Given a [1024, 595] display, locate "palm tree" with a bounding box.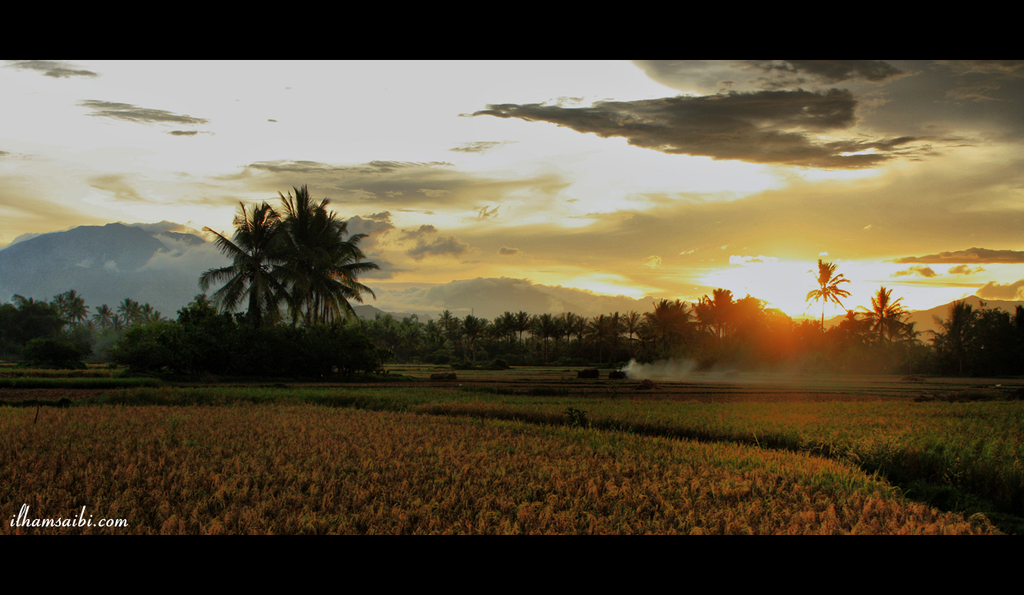
Located: x1=798, y1=260, x2=850, y2=343.
